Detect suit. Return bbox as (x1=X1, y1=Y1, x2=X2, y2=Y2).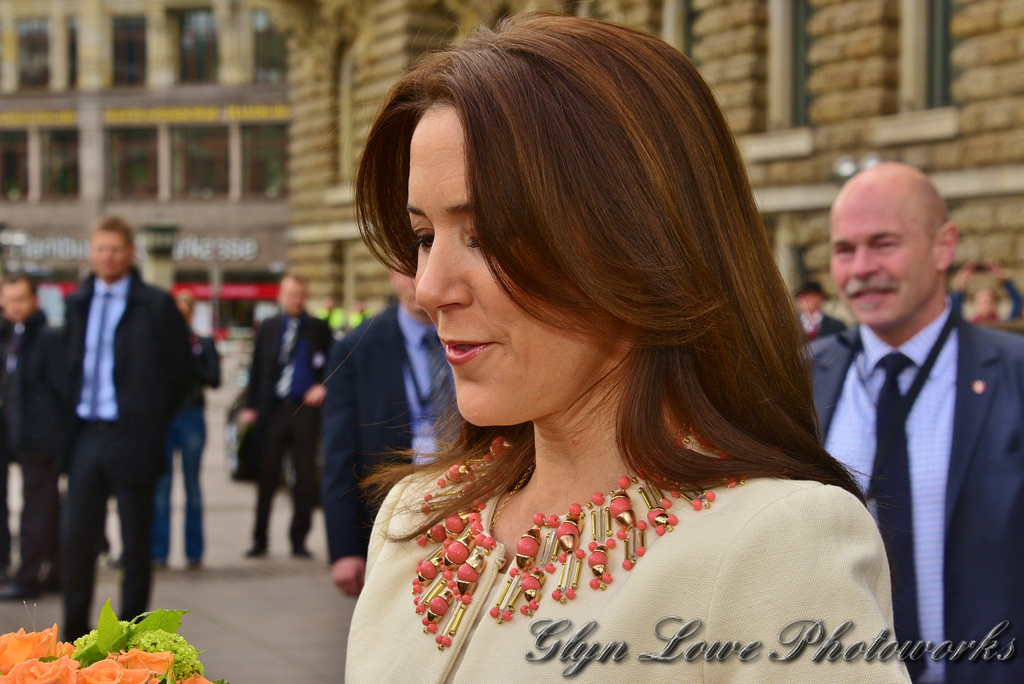
(x1=231, y1=314, x2=326, y2=557).
